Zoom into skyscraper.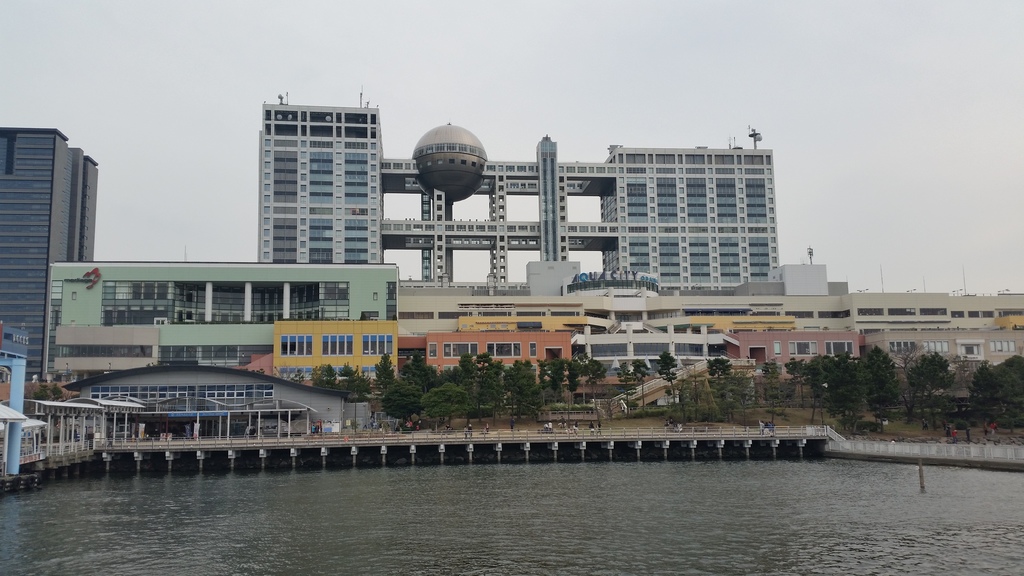
Zoom target: BBox(0, 122, 103, 384).
